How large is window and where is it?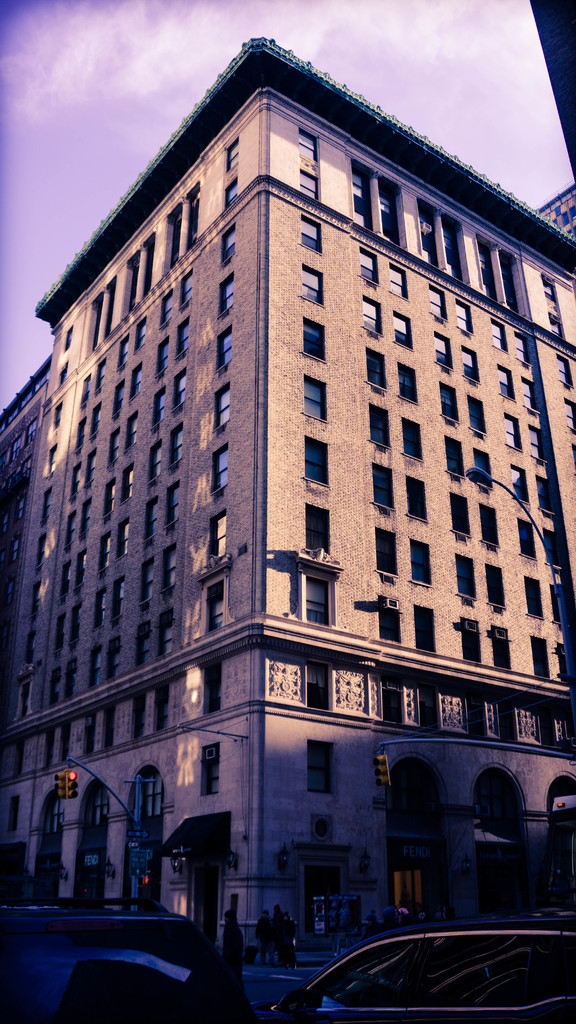
Bounding box: 303, 434, 330, 485.
